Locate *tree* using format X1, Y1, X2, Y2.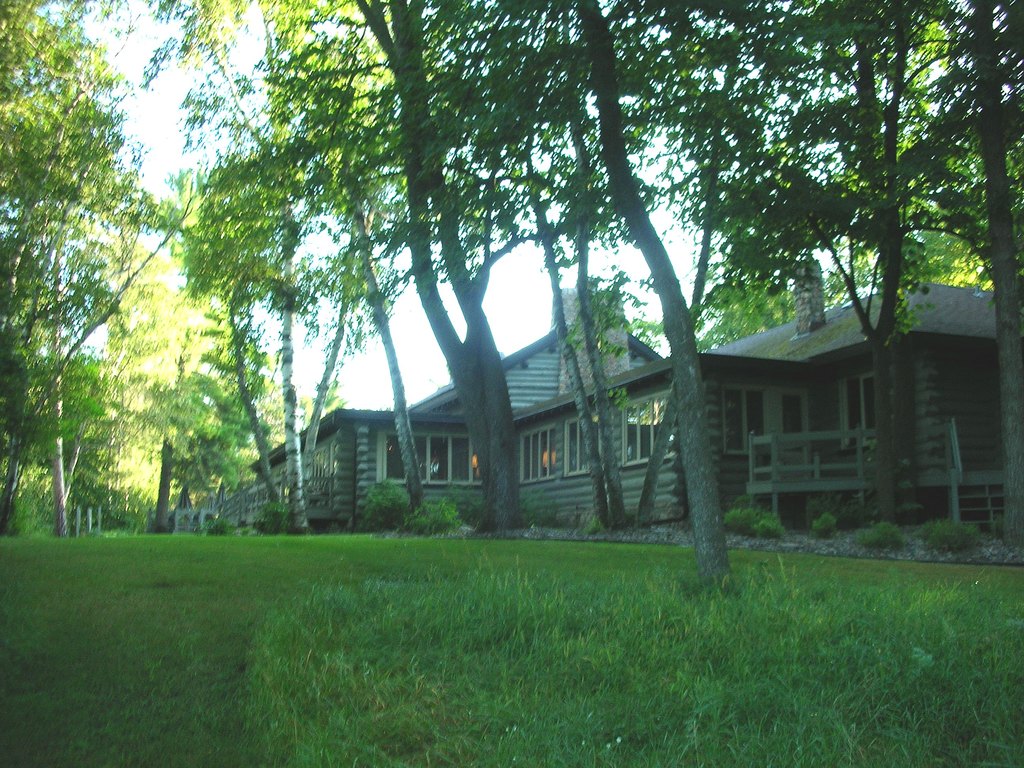
271, 29, 422, 511.
